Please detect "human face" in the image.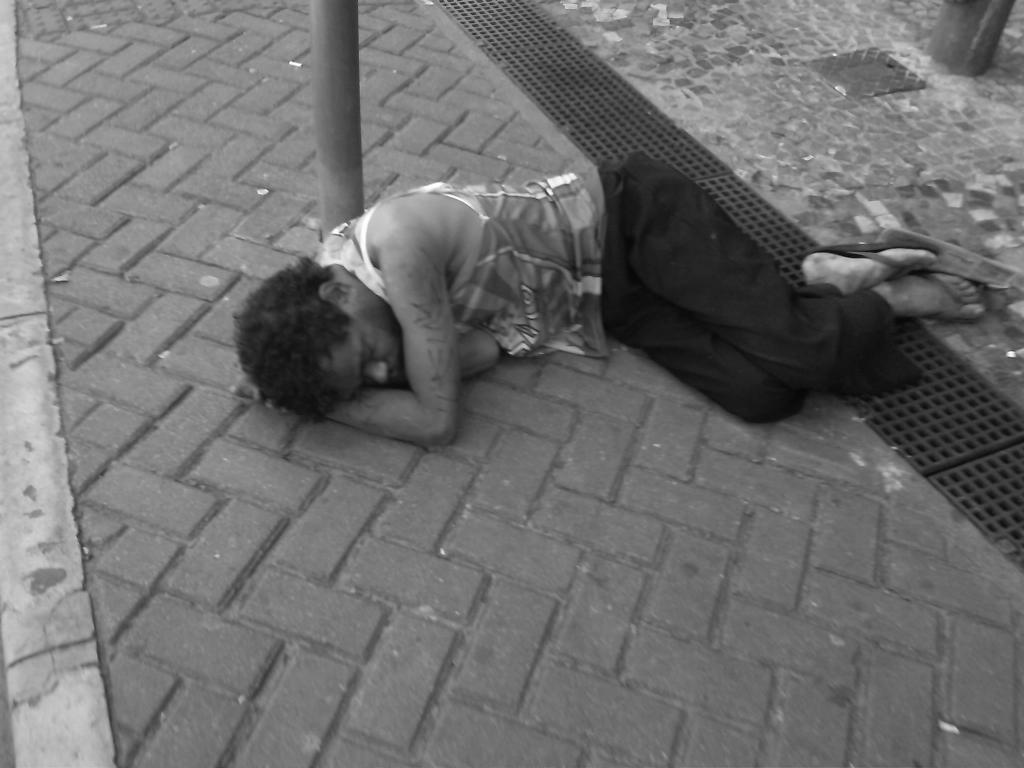
x1=324 y1=301 x2=404 y2=389.
